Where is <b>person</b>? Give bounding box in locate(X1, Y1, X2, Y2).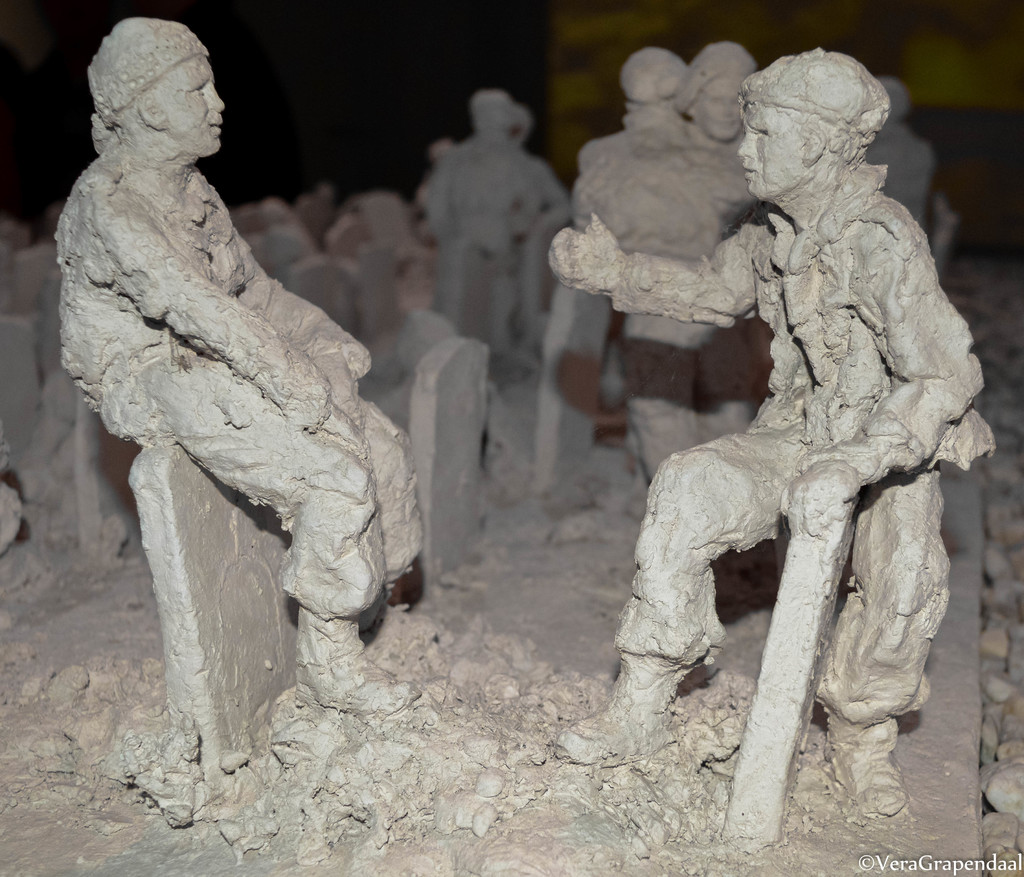
locate(399, 77, 560, 366).
